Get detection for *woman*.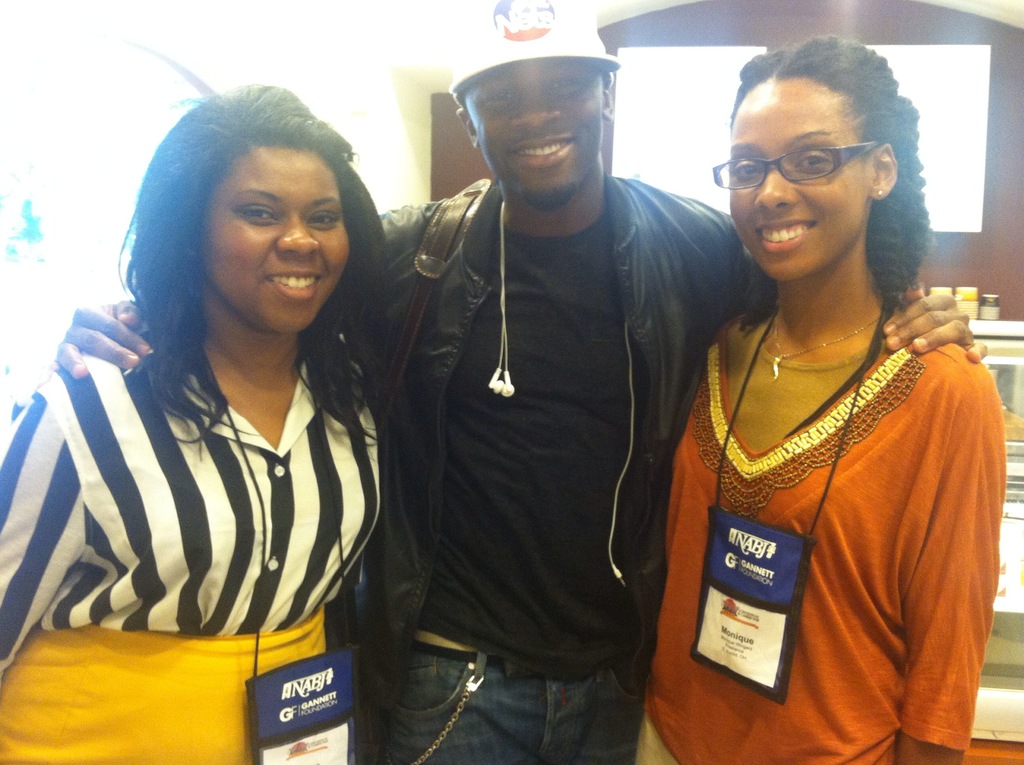
Detection: select_region(0, 83, 388, 764).
